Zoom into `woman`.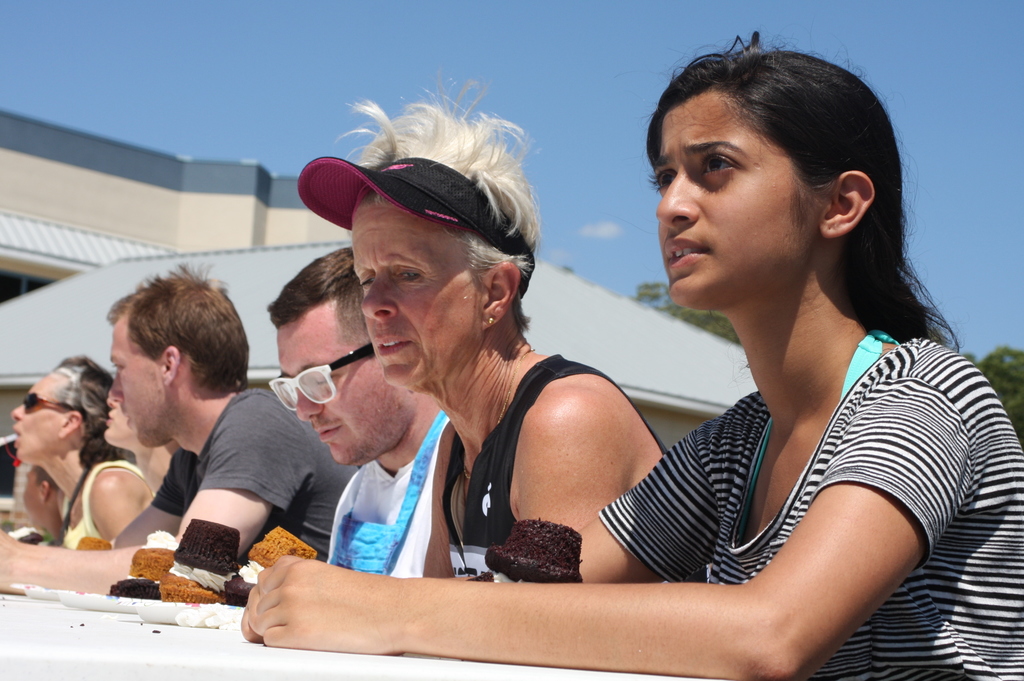
Zoom target: crop(240, 28, 1023, 680).
